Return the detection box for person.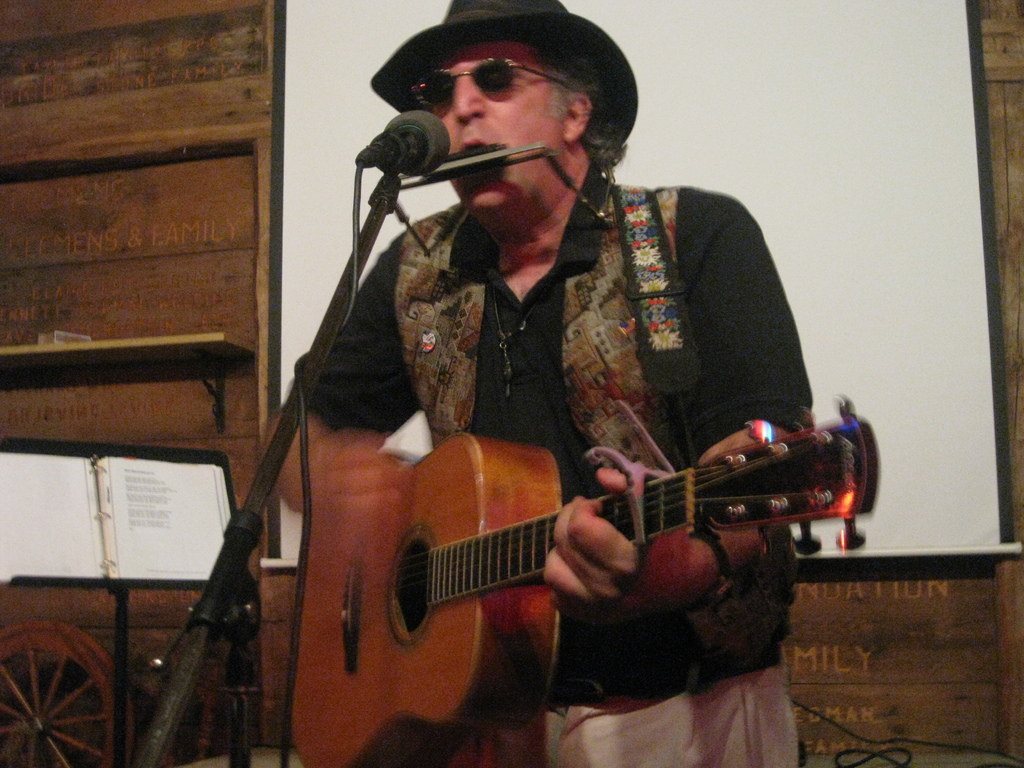
x1=262 y1=0 x2=800 y2=767.
